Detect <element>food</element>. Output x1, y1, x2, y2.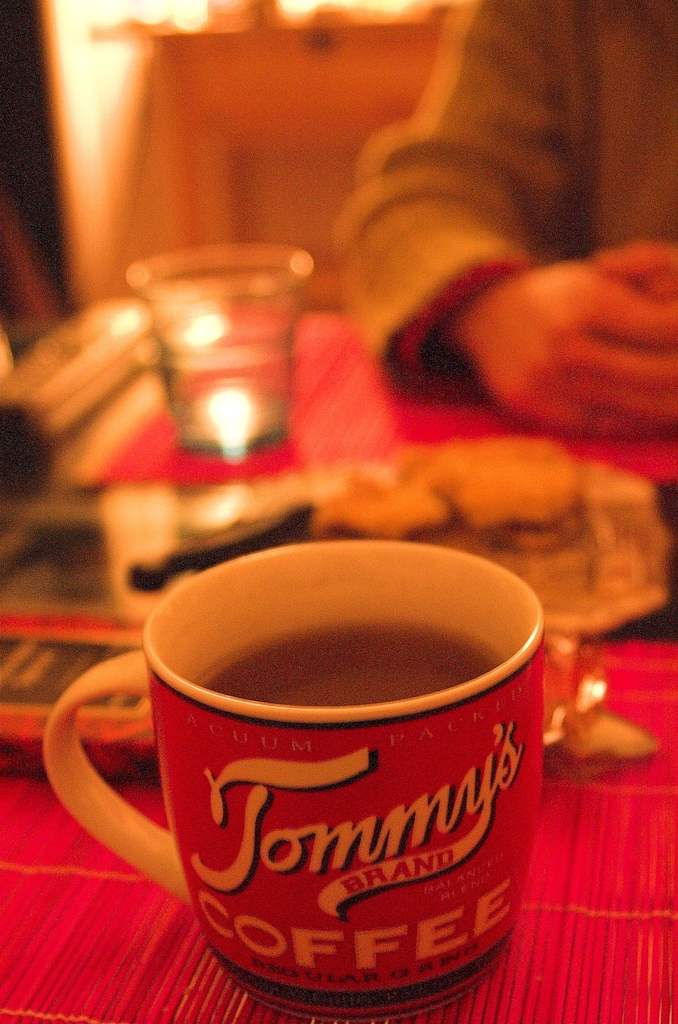
295, 438, 672, 624.
